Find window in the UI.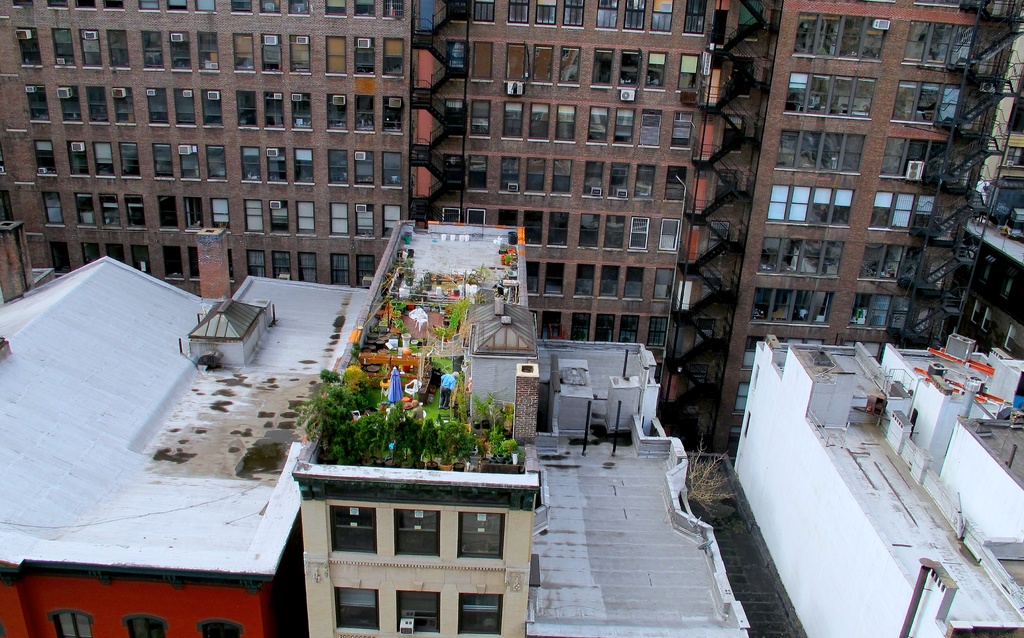
UI element at 123,617,170,637.
